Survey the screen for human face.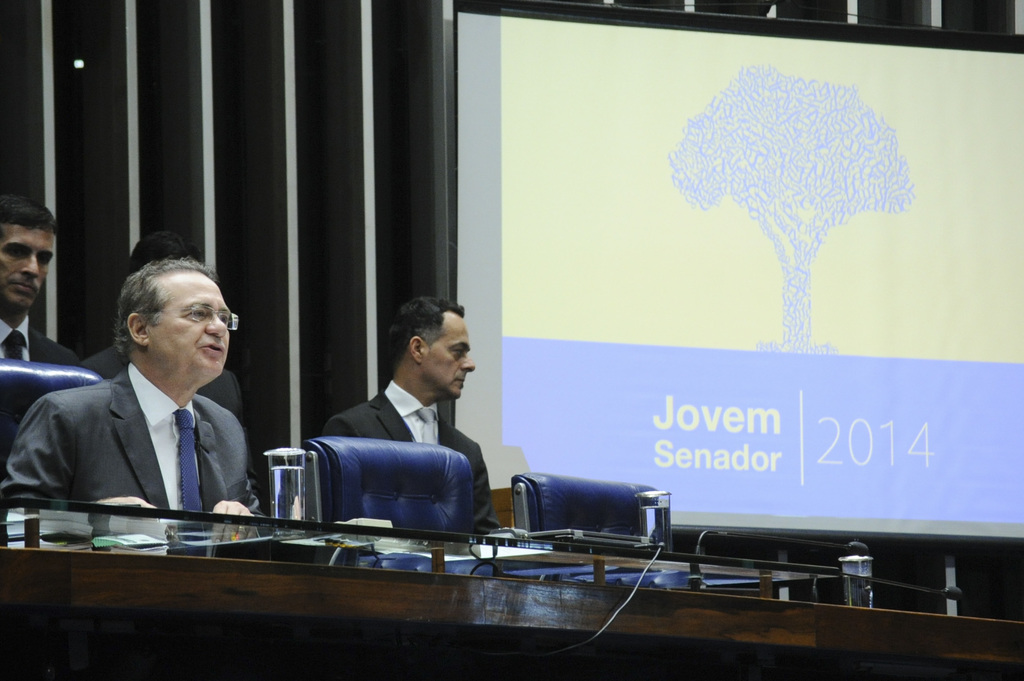
Survey found: [0,227,60,309].
